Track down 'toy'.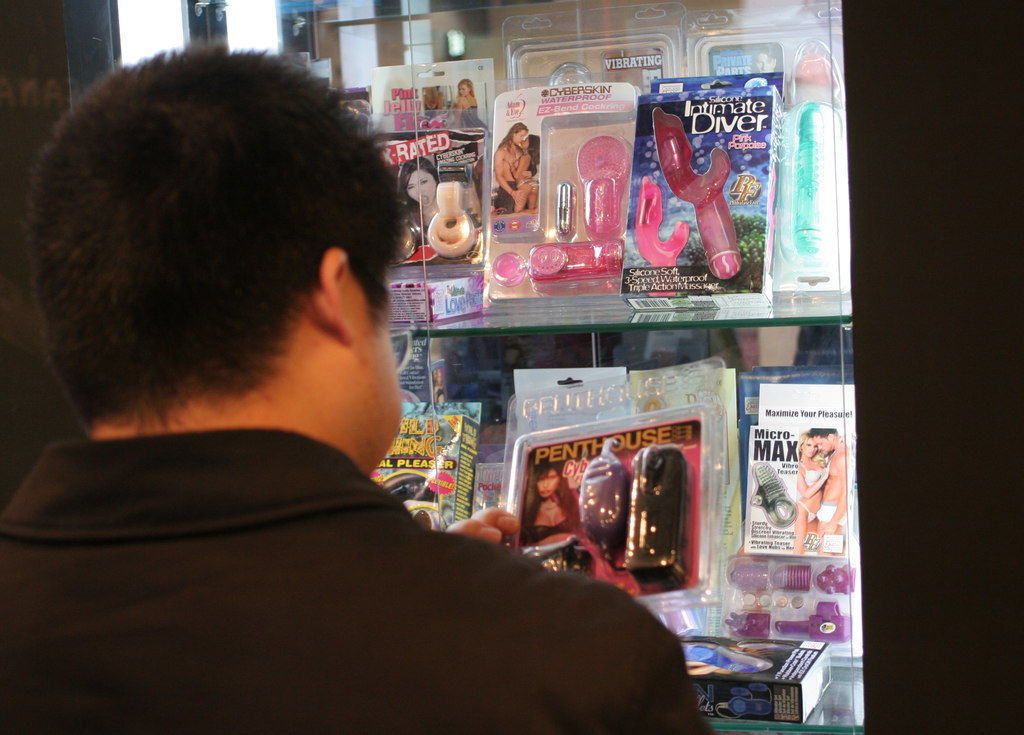
Tracked to (x1=776, y1=598, x2=846, y2=643).
